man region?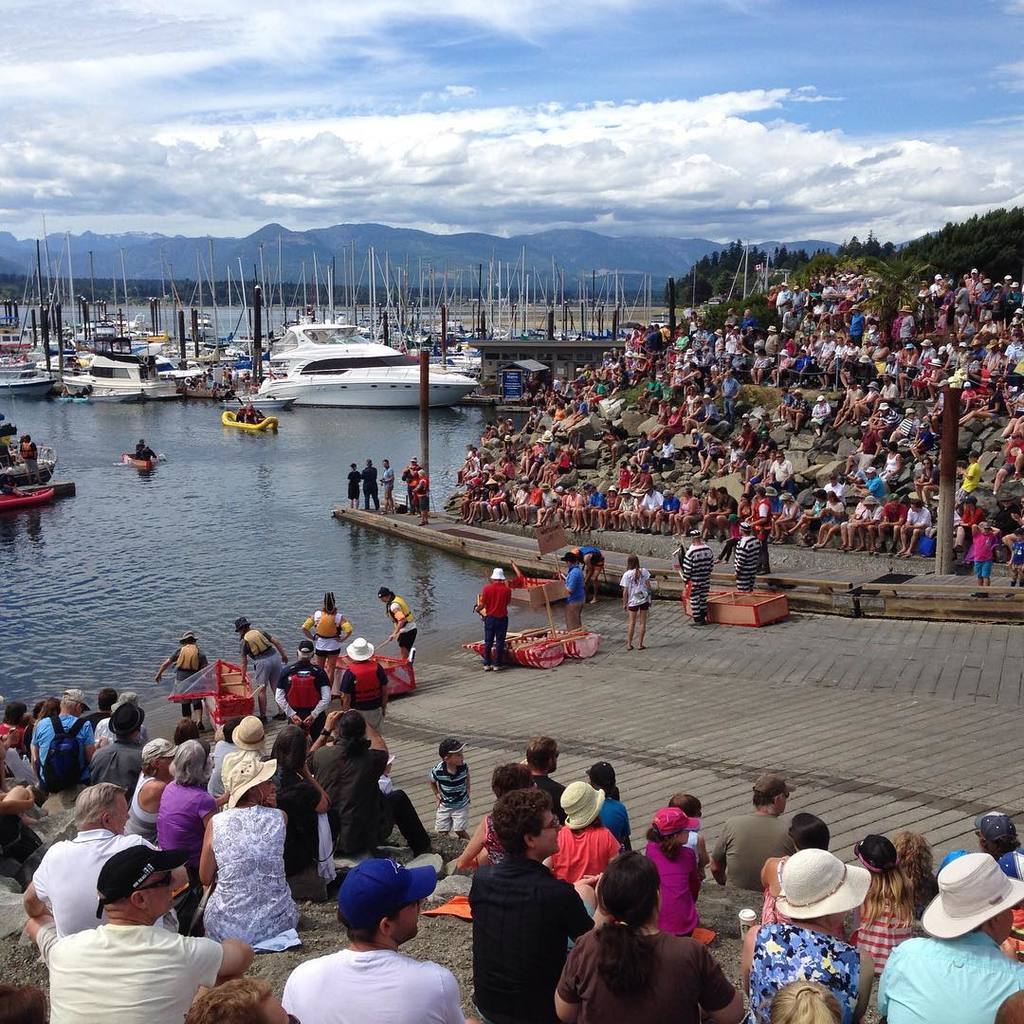
{"left": 46, "top": 844, "right": 256, "bottom": 1023}
